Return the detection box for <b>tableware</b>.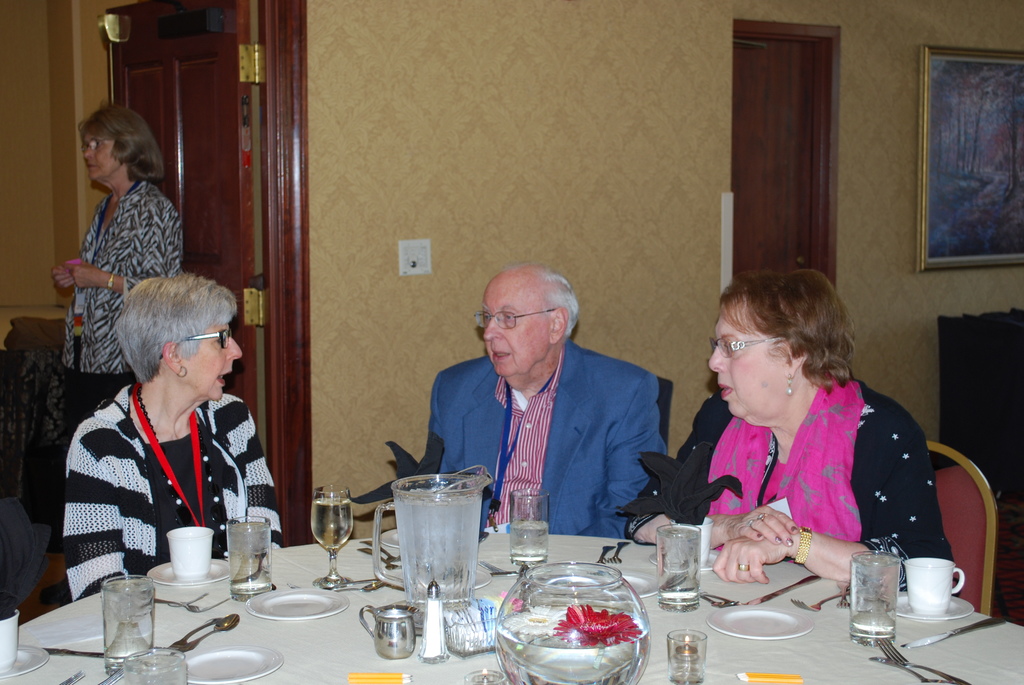
x1=483 y1=562 x2=513 y2=577.
